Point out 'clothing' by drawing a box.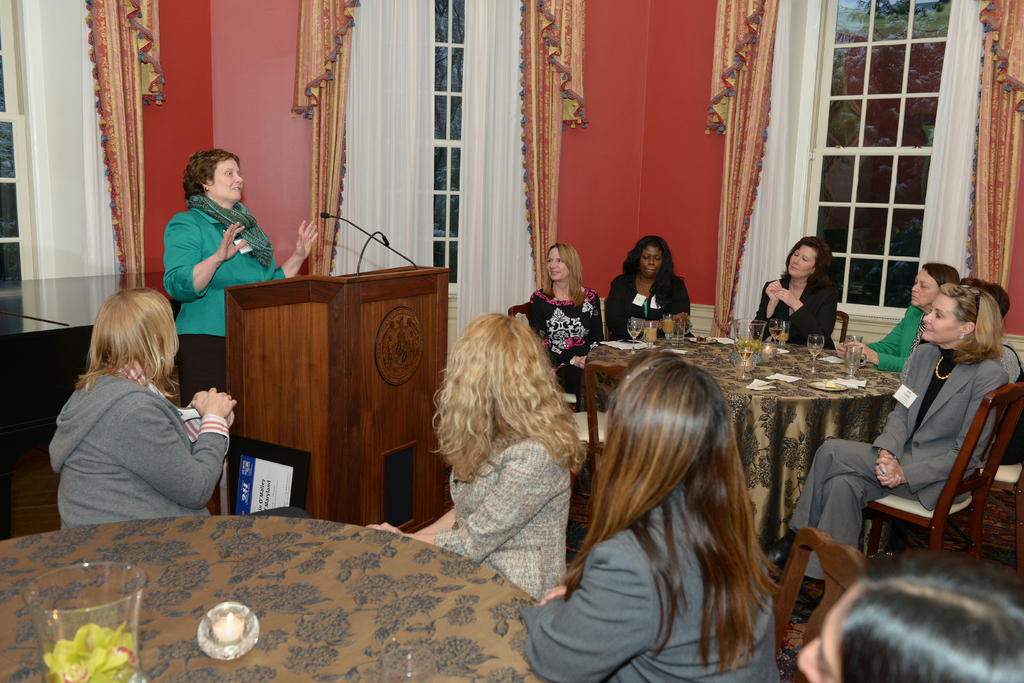
<box>517,289,604,394</box>.
